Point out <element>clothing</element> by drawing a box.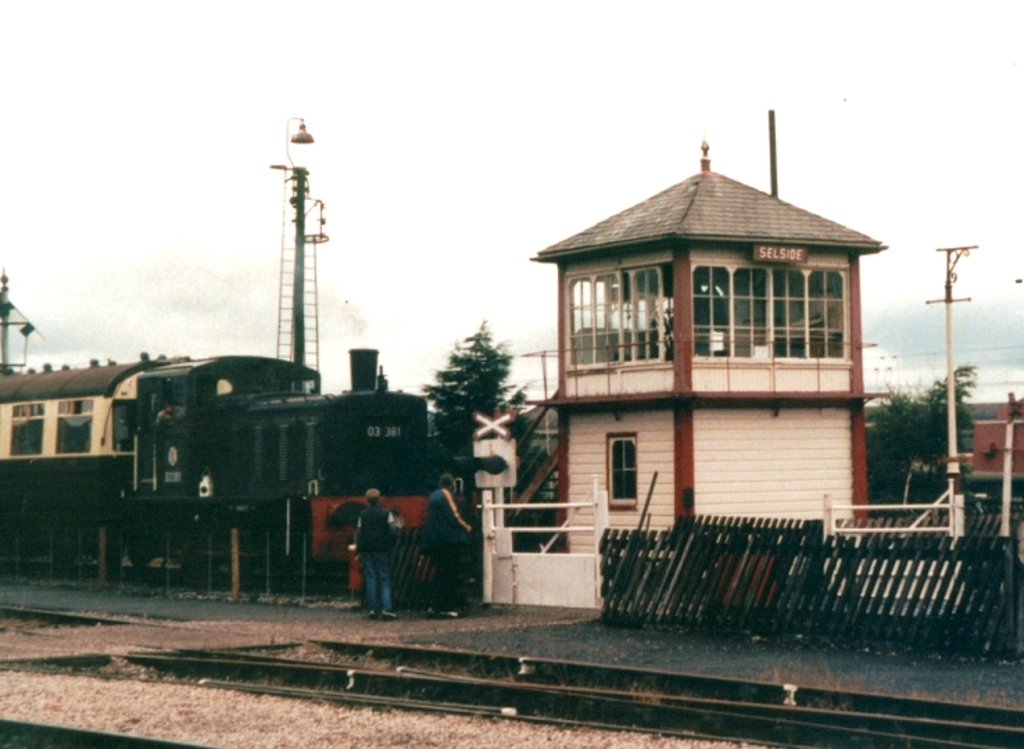
<box>422,487,479,608</box>.
